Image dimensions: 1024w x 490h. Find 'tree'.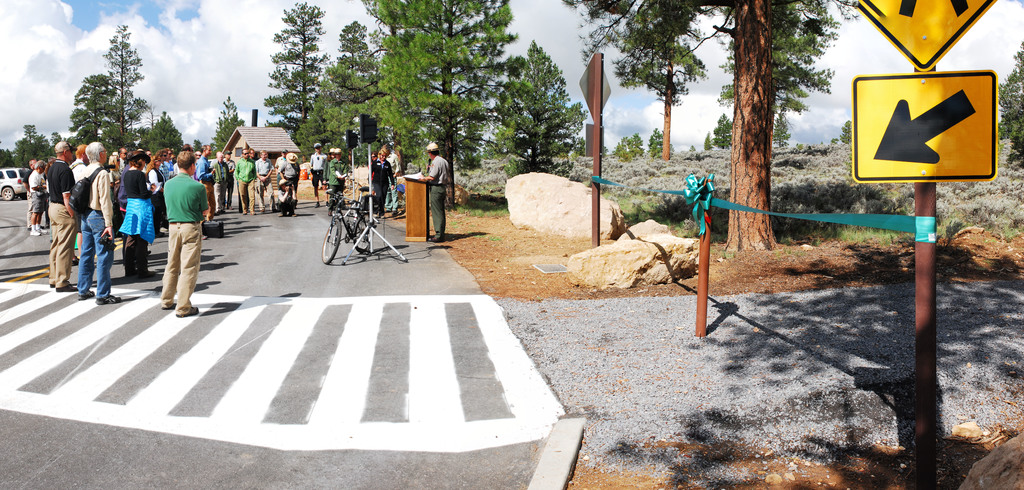
{"x1": 13, "y1": 125, "x2": 61, "y2": 162}.
